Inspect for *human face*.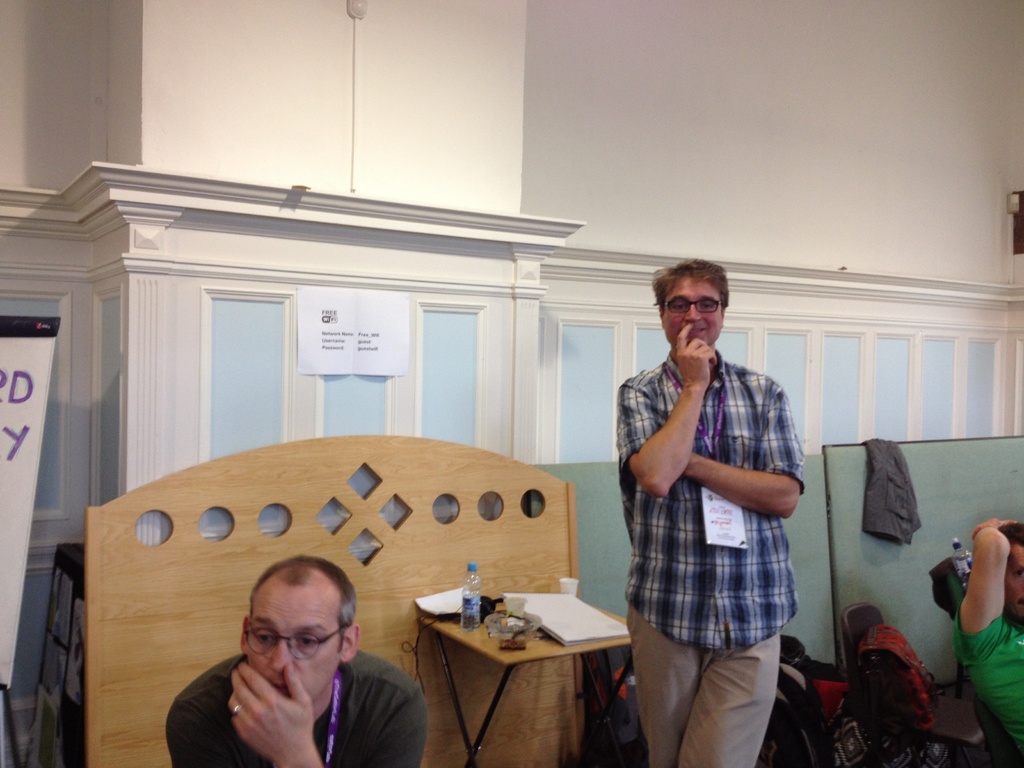
Inspection: box(248, 599, 340, 701).
